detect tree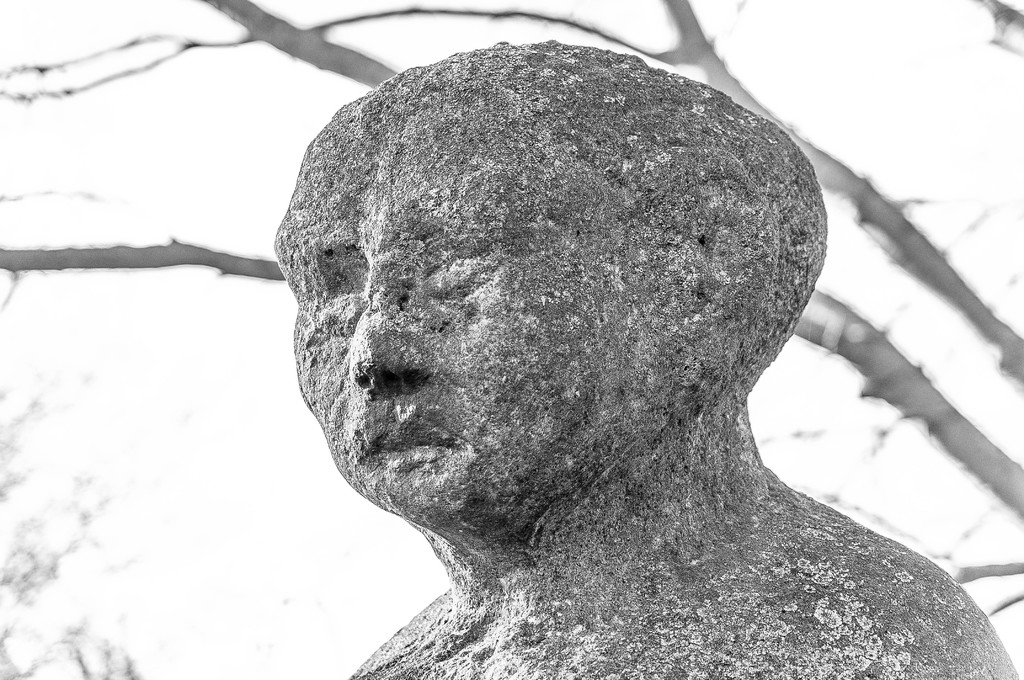
locate(0, 0, 1023, 611)
